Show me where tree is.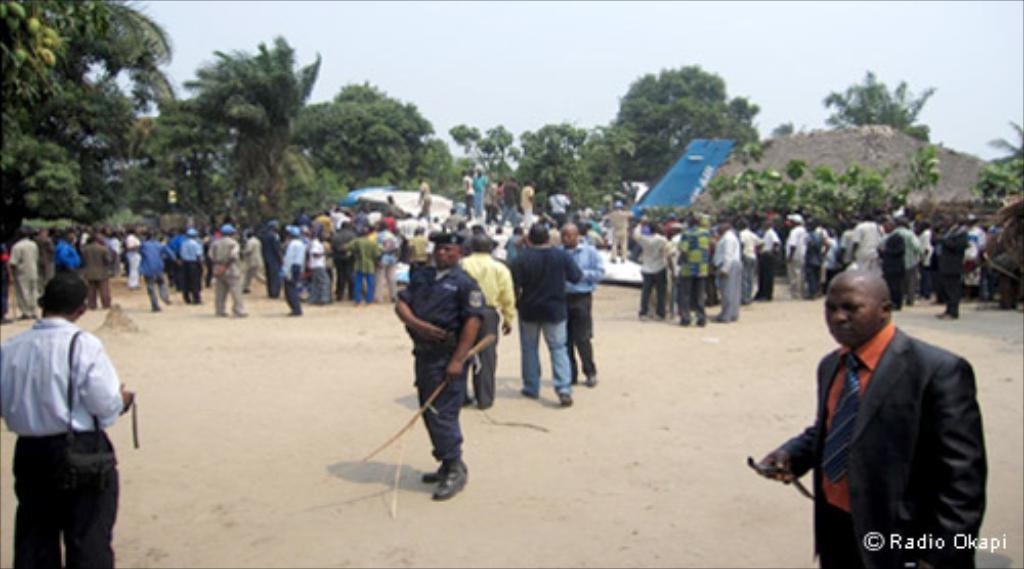
tree is at (512, 119, 553, 194).
